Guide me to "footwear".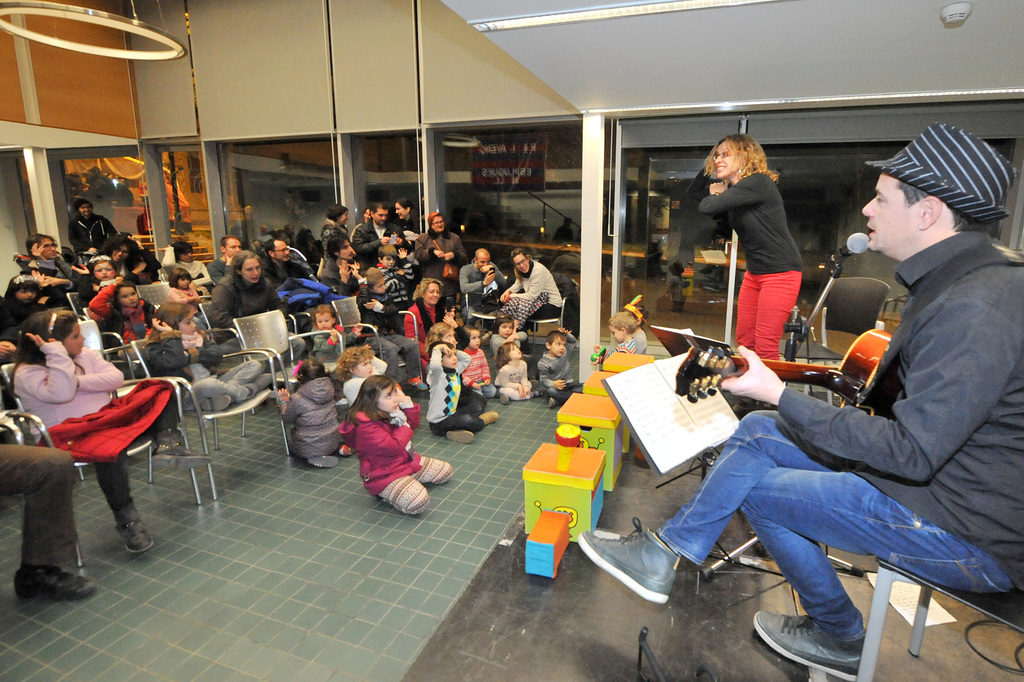
Guidance: <bbox>730, 392, 774, 415</bbox>.
